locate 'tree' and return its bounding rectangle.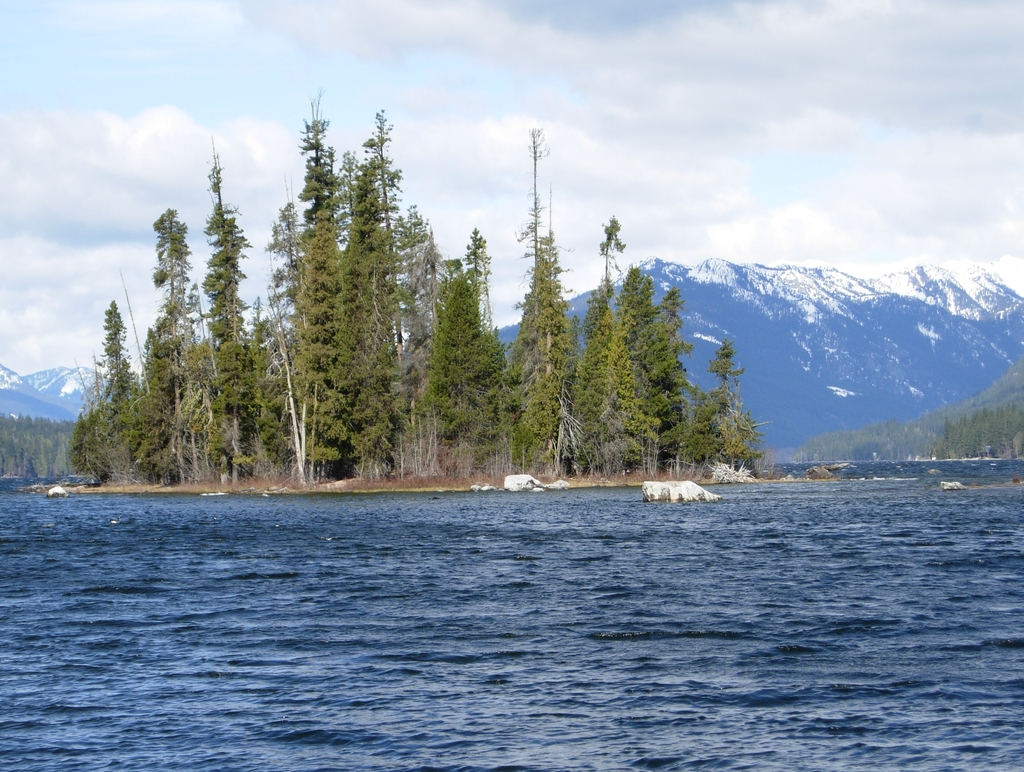
bbox(337, 127, 404, 461).
